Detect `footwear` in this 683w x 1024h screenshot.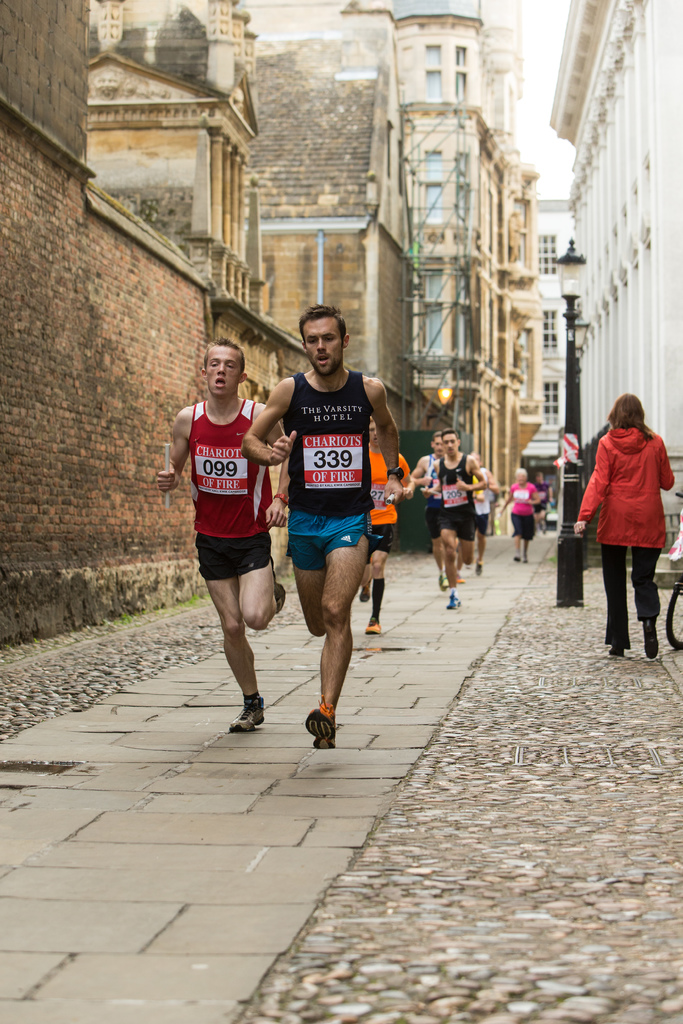
Detection: box(366, 619, 383, 634).
